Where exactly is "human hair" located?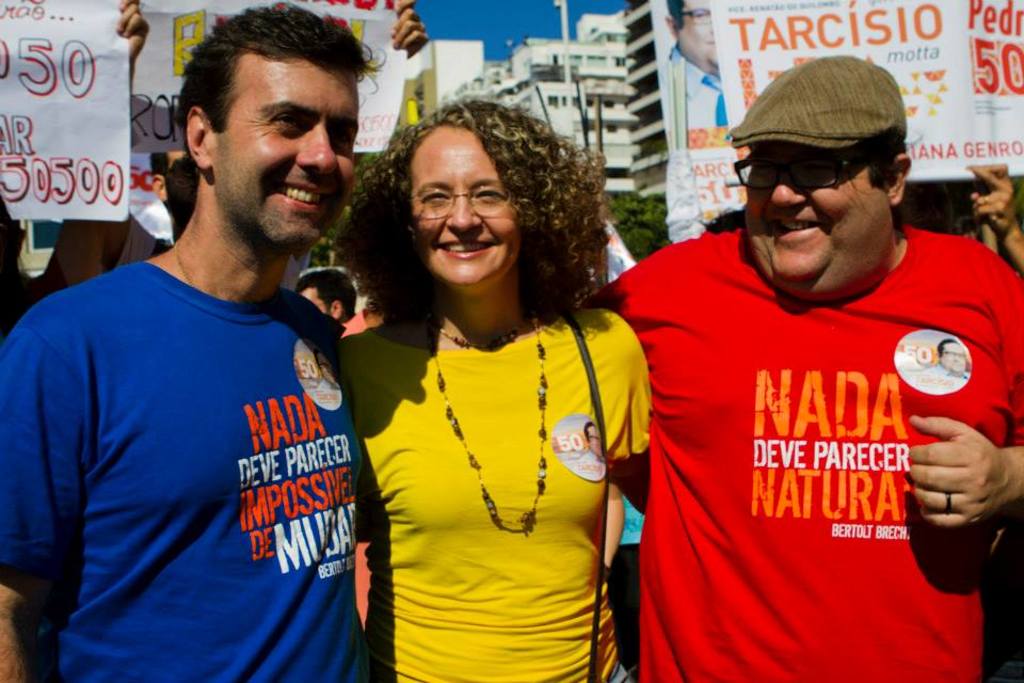
Its bounding box is 867,129,909,186.
